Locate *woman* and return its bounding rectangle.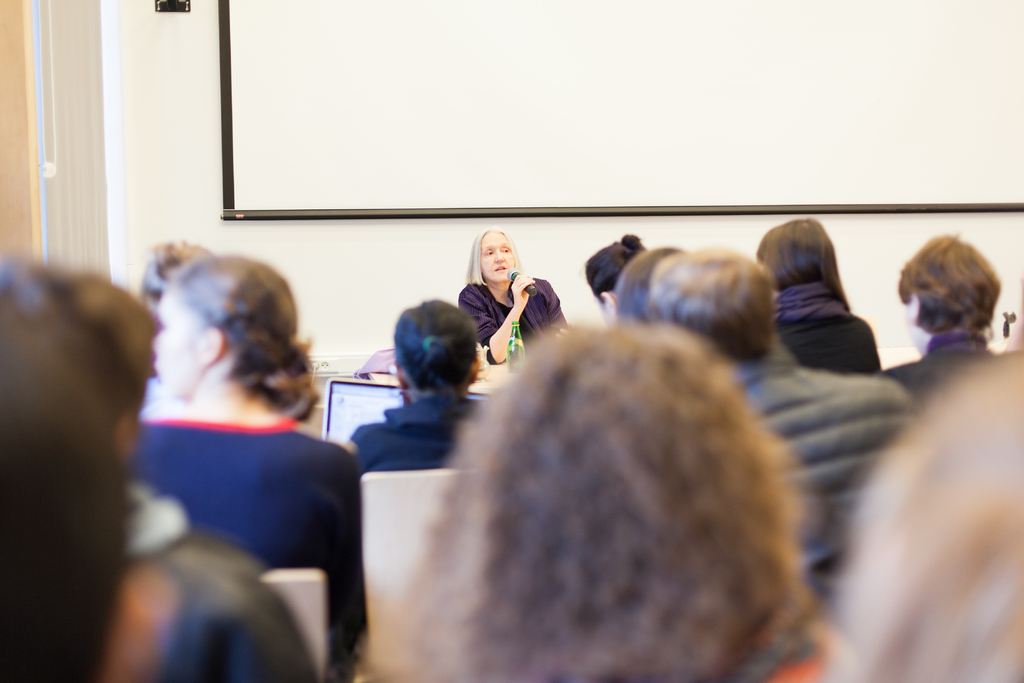
rect(875, 233, 1004, 425).
